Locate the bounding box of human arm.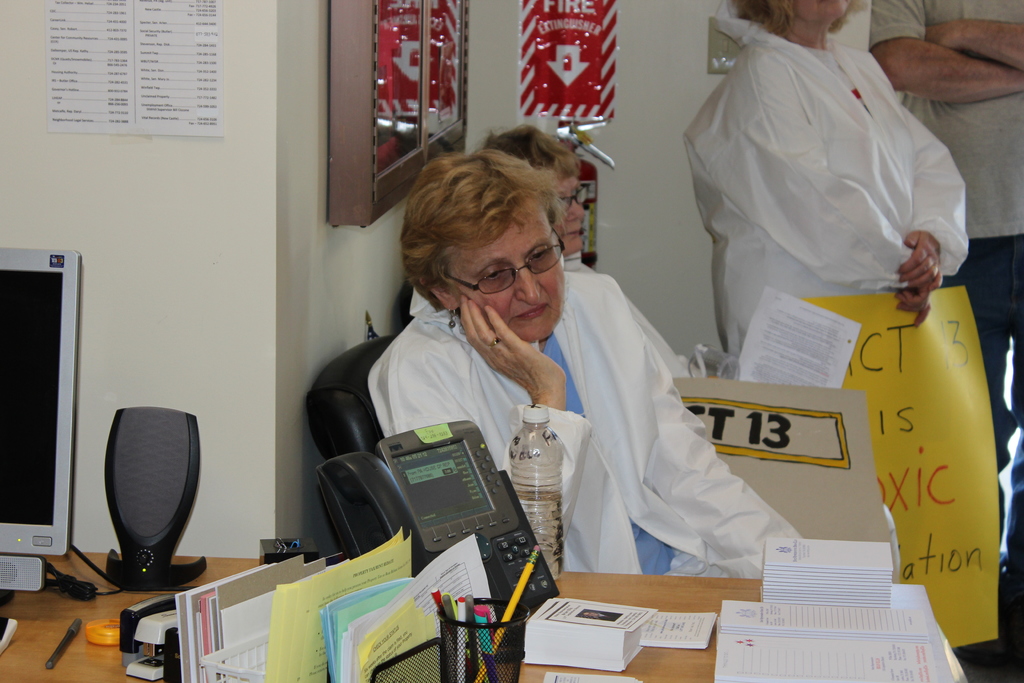
Bounding box: <region>609, 278, 797, 582</region>.
